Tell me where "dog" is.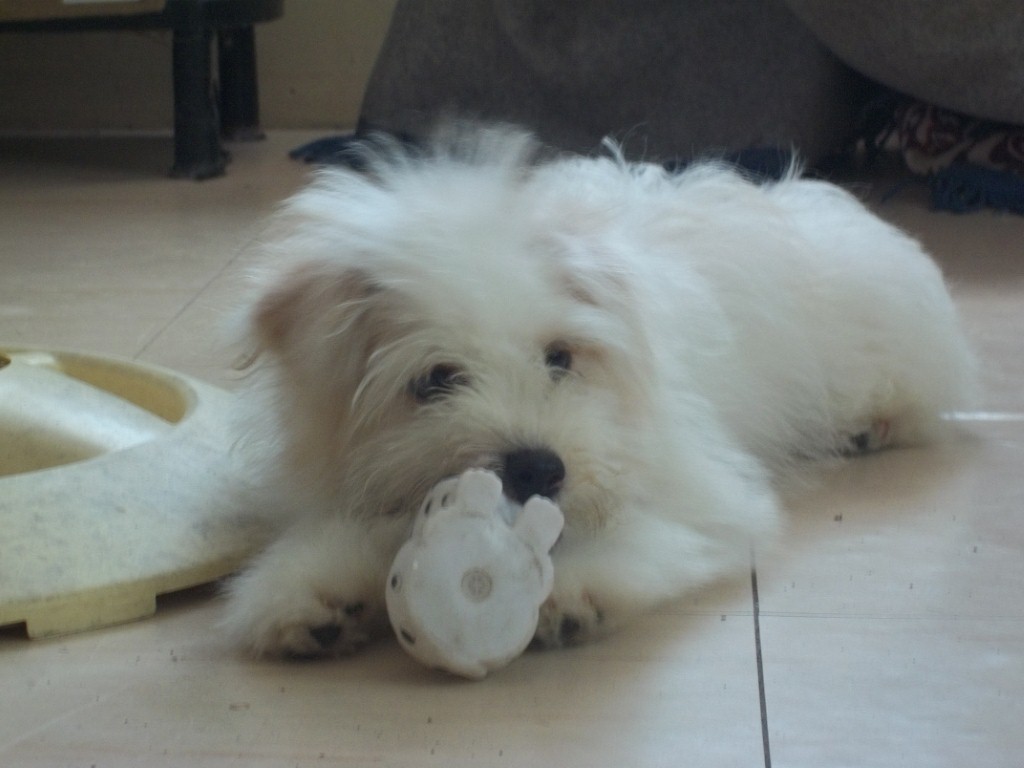
"dog" is at [left=191, top=109, right=987, bottom=651].
